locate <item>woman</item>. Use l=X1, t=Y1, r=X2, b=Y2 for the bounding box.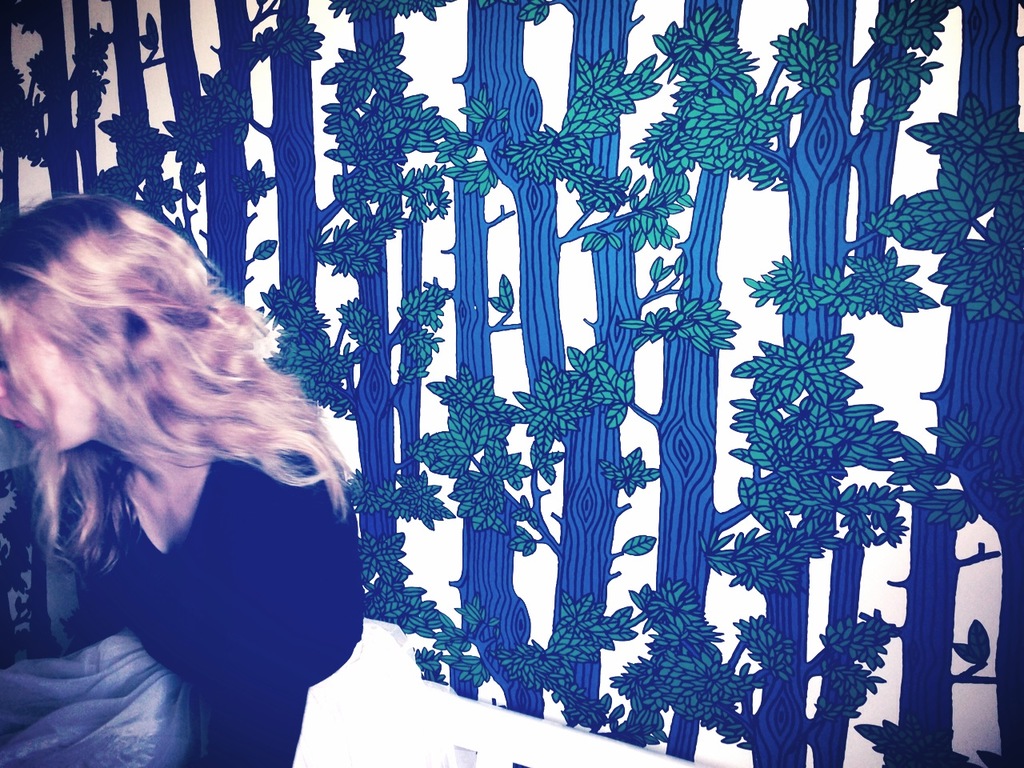
l=0, t=195, r=366, b=767.
